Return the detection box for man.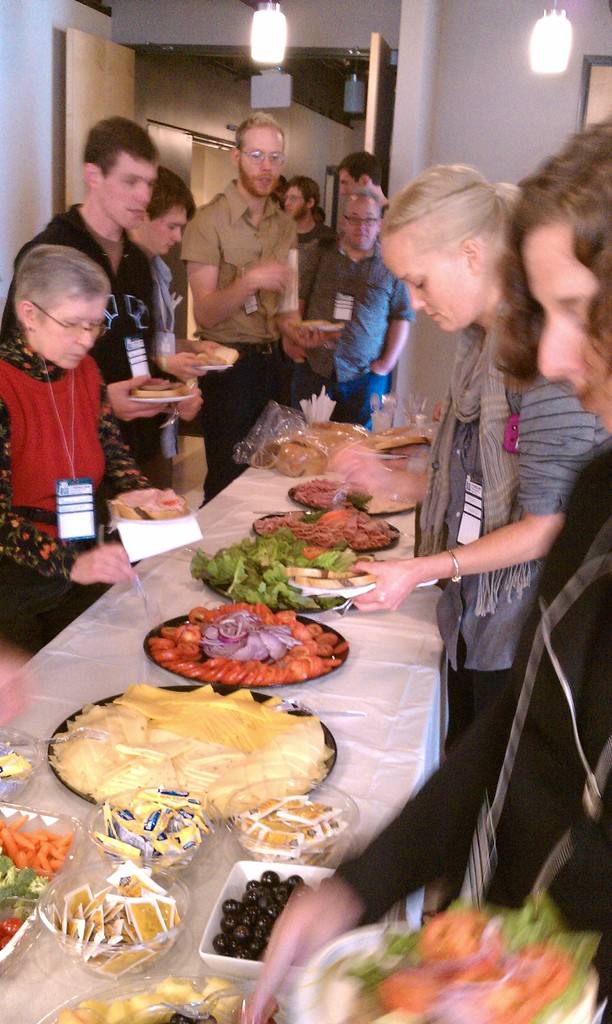
{"x1": 35, "y1": 120, "x2": 220, "y2": 438}.
